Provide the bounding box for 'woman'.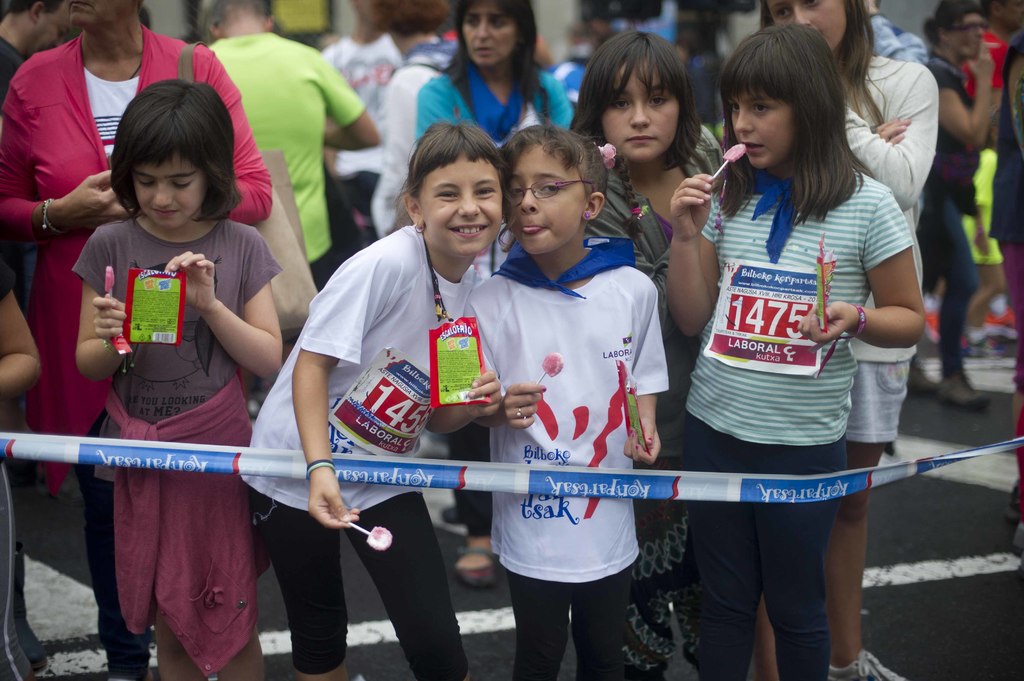
(left=0, top=0, right=347, bottom=680).
